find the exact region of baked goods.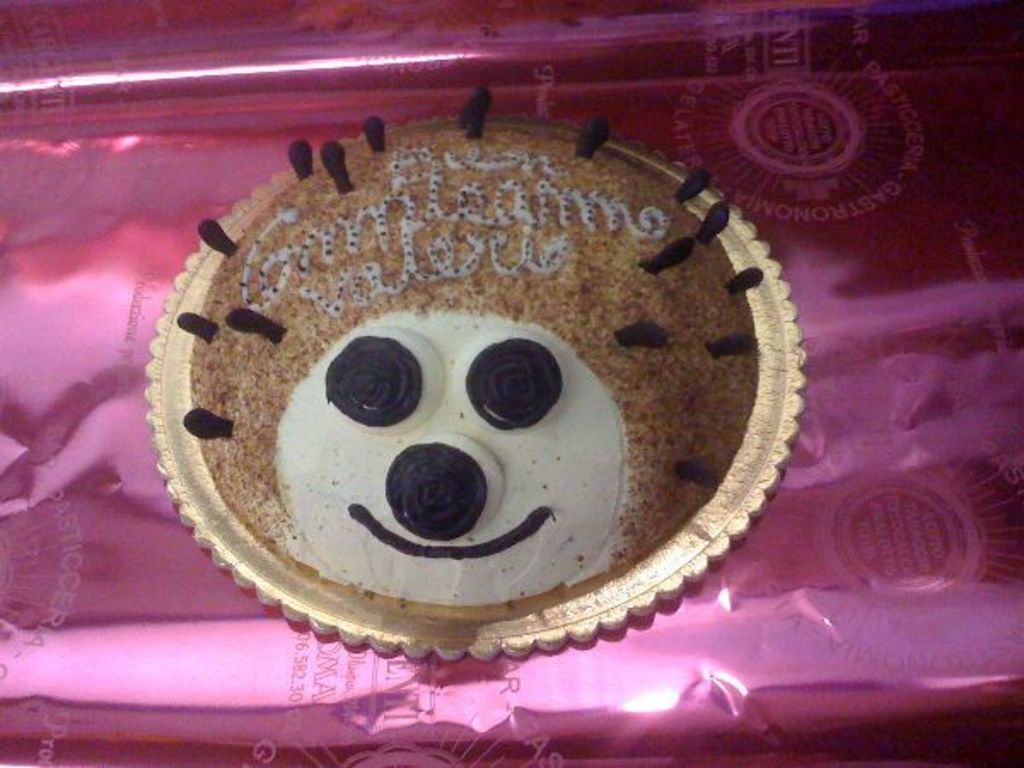
Exact region: [152,85,809,655].
